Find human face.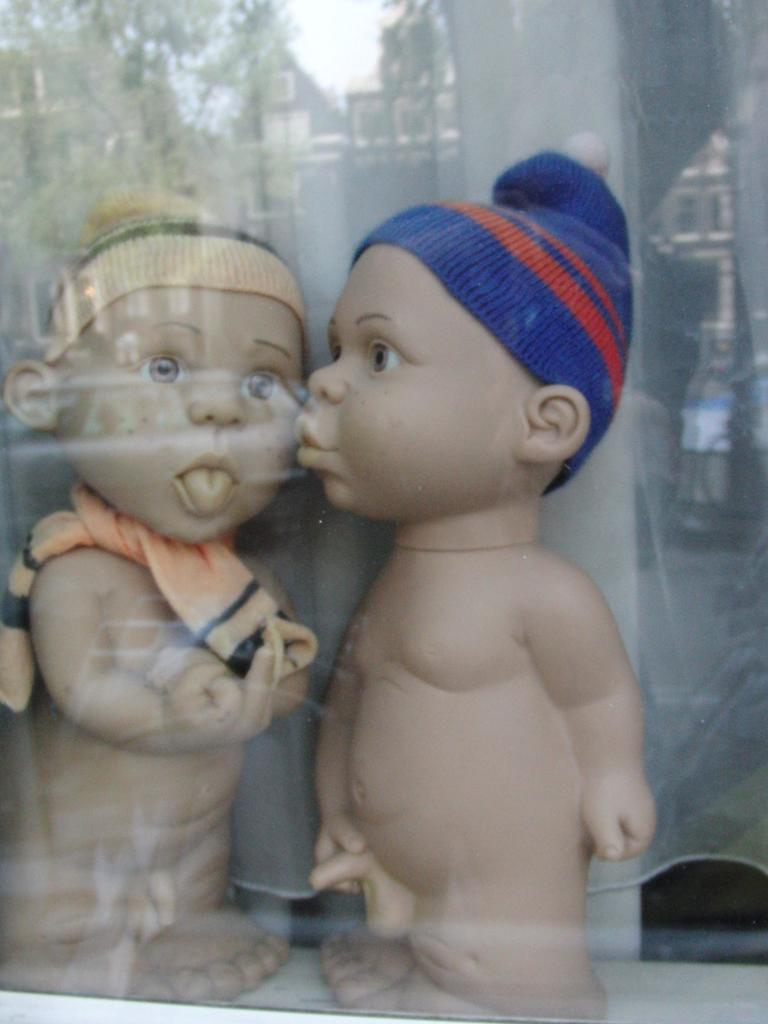
x1=60 y1=289 x2=303 y2=540.
